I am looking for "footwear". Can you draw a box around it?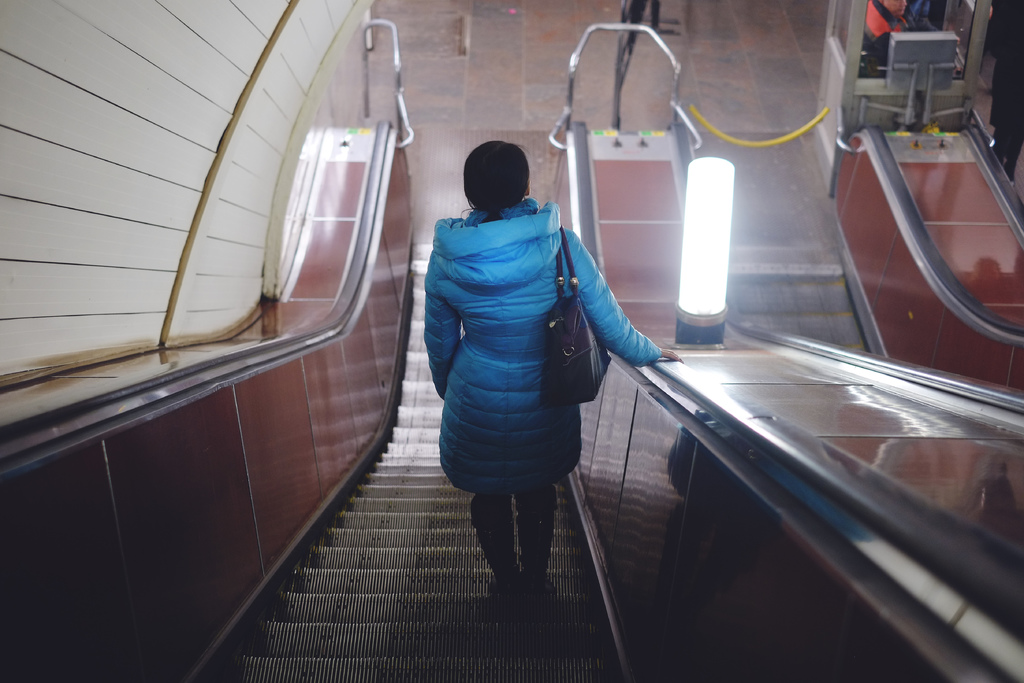
Sure, the bounding box is l=470, t=494, r=520, b=602.
